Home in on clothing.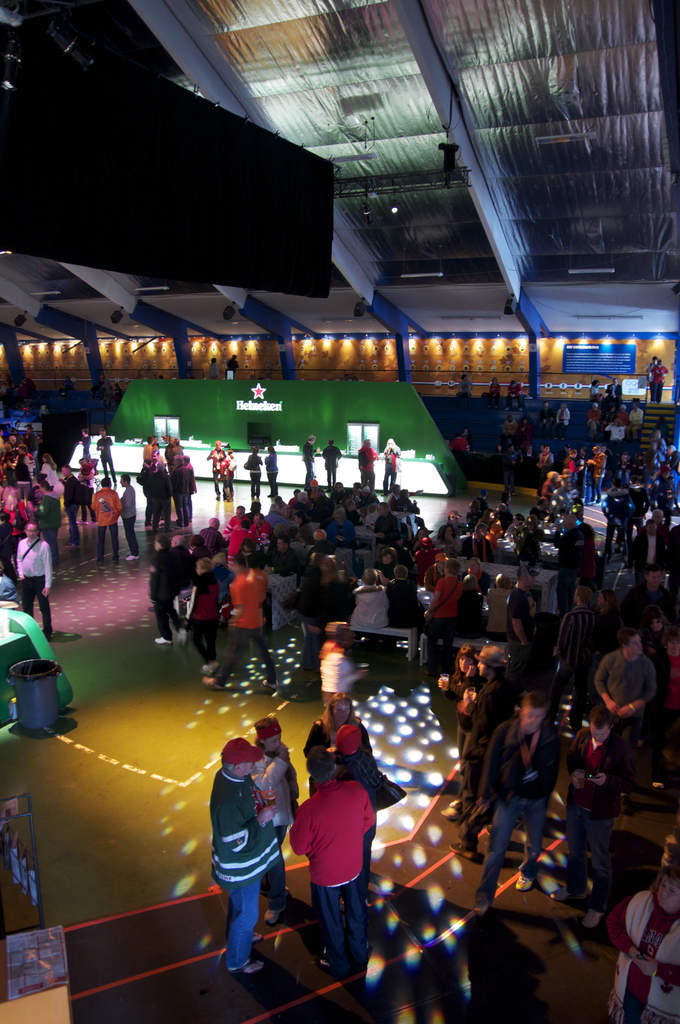
Homed in at bbox(154, 547, 181, 653).
